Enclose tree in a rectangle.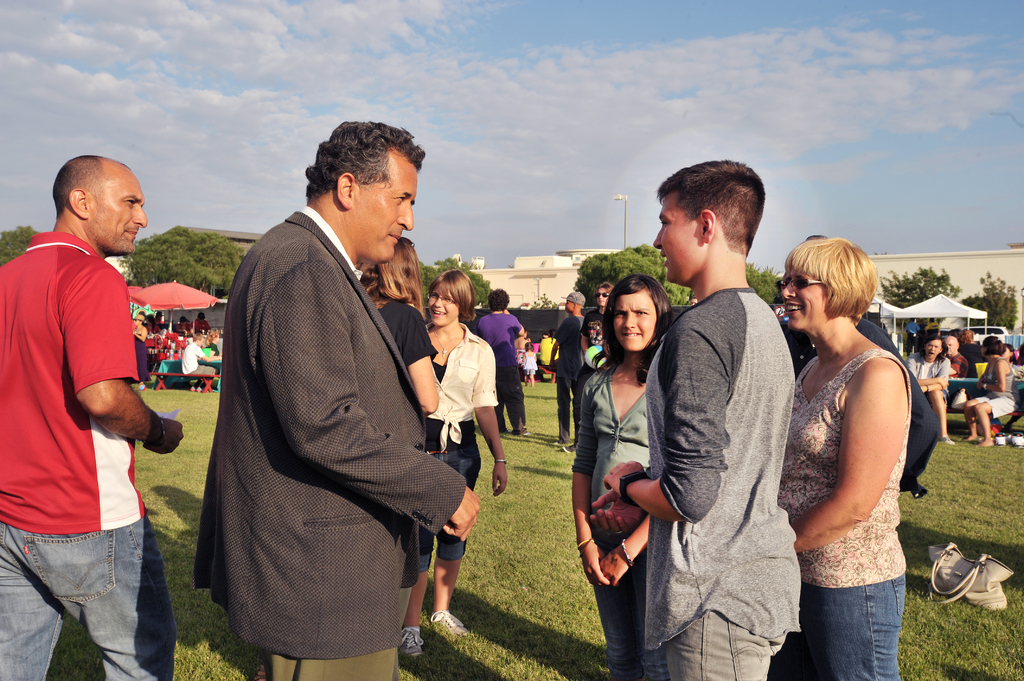
box(0, 220, 47, 268).
